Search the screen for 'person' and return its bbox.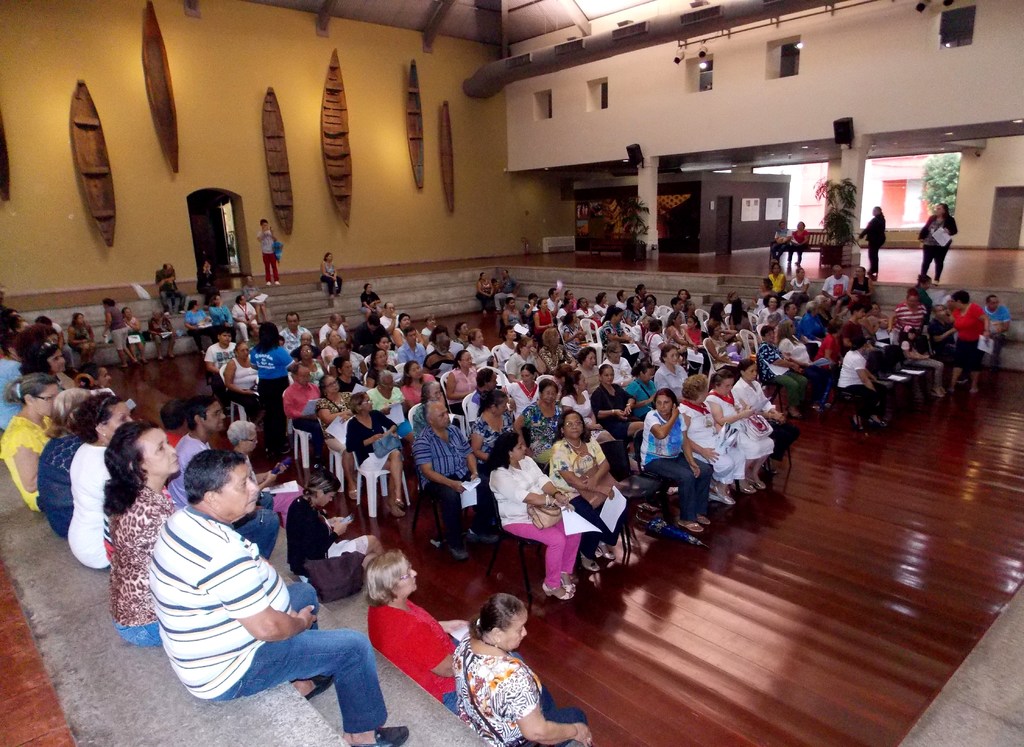
Found: left=916, top=204, right=956, bottom=284.
